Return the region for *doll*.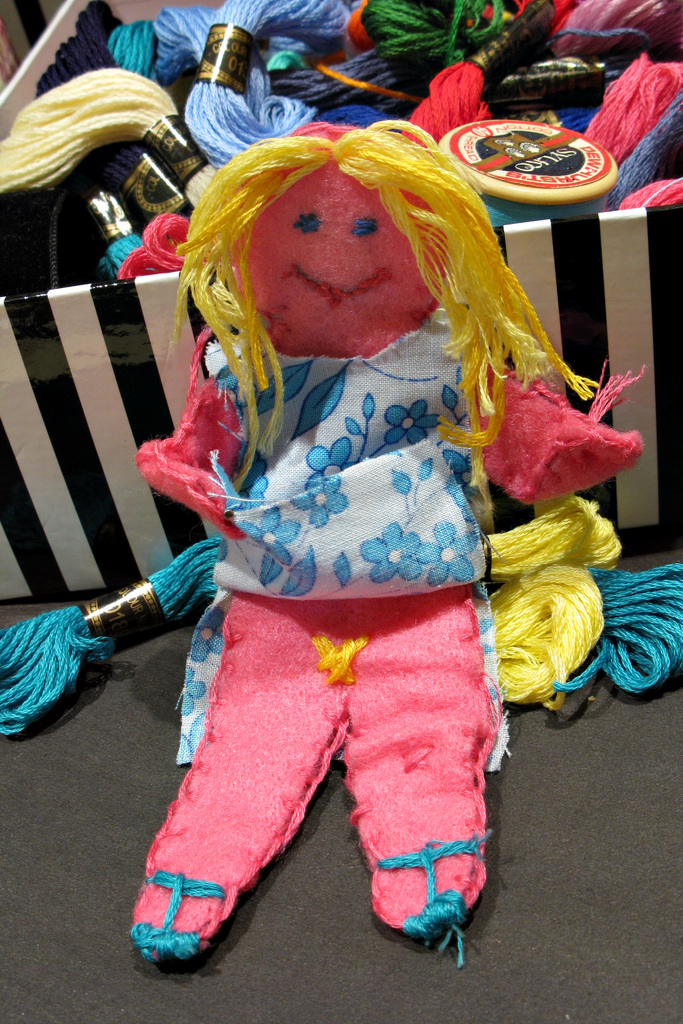
[left=119, top=118, right=648, bottom=969].
